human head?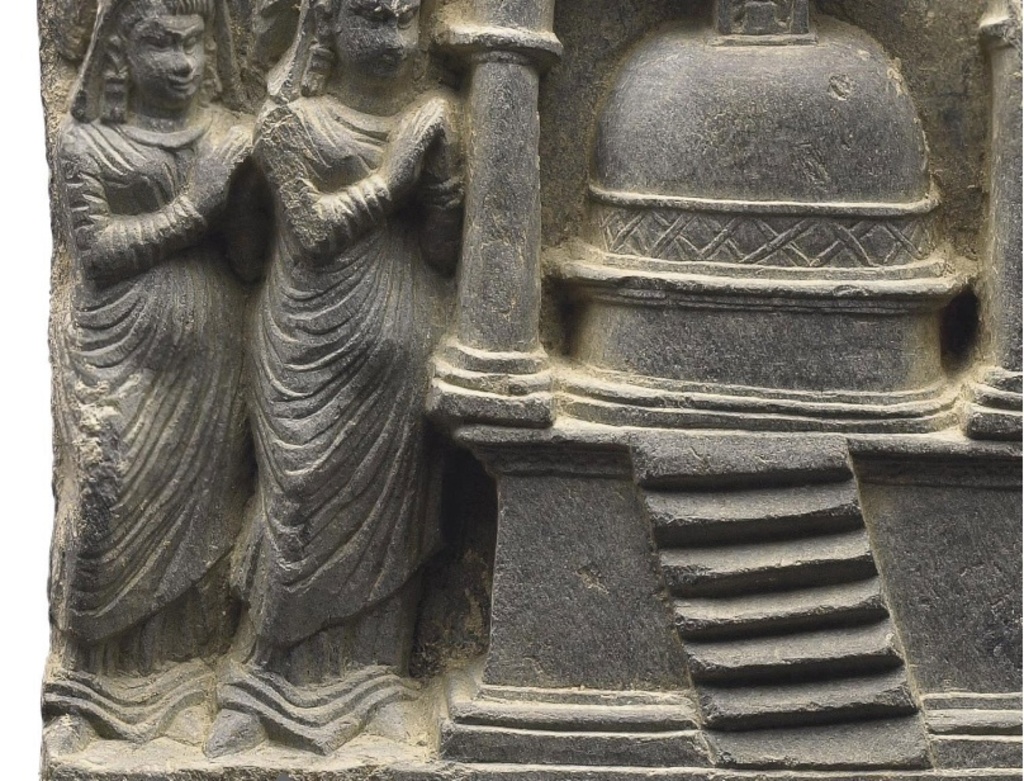
x1=49 y1=13 x2=233 y2=147
